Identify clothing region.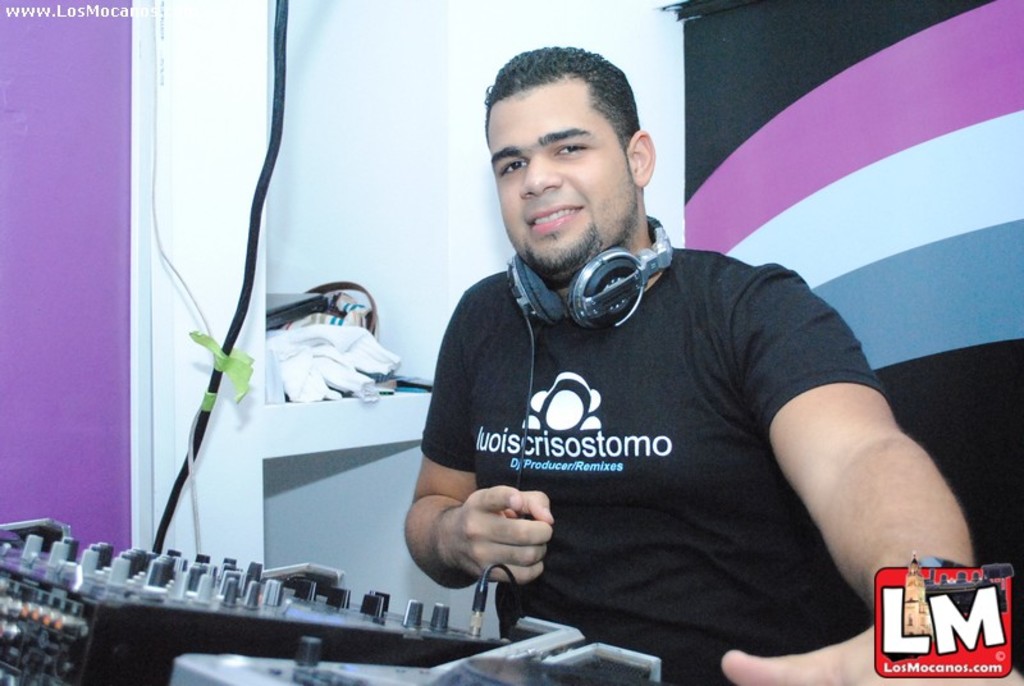
Region: [left=380, top=202, right=881, bottom=650].
